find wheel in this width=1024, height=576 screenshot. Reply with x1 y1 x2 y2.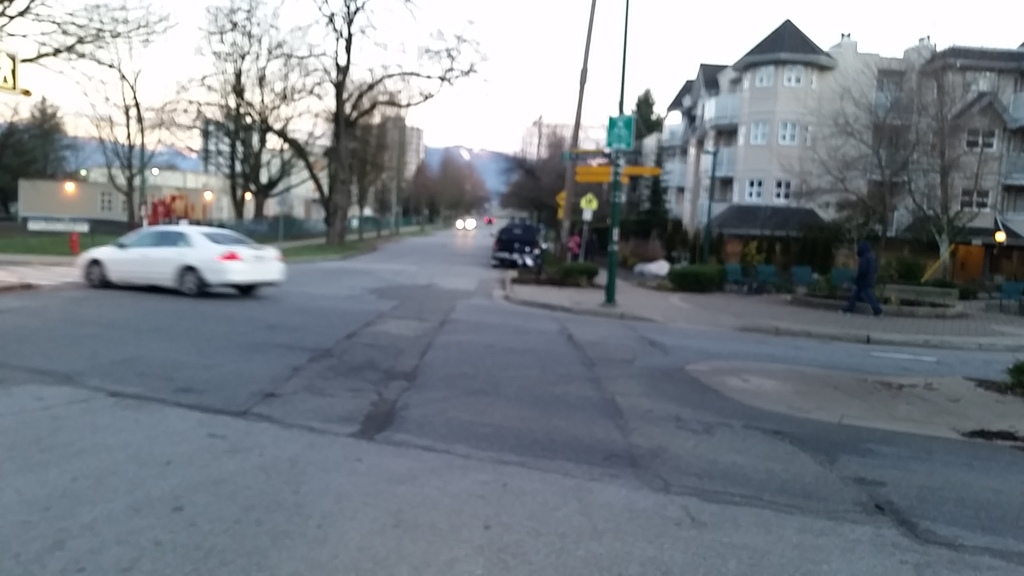
85 259 106 287.
